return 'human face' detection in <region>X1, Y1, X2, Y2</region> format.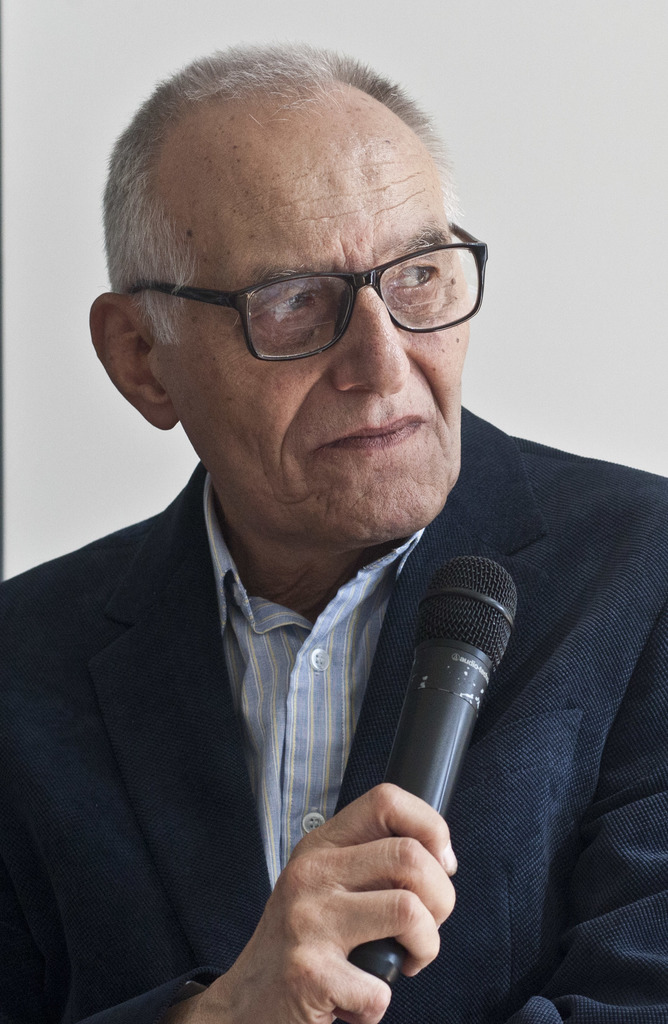
<region>153, 116, 475, 540</region>.
